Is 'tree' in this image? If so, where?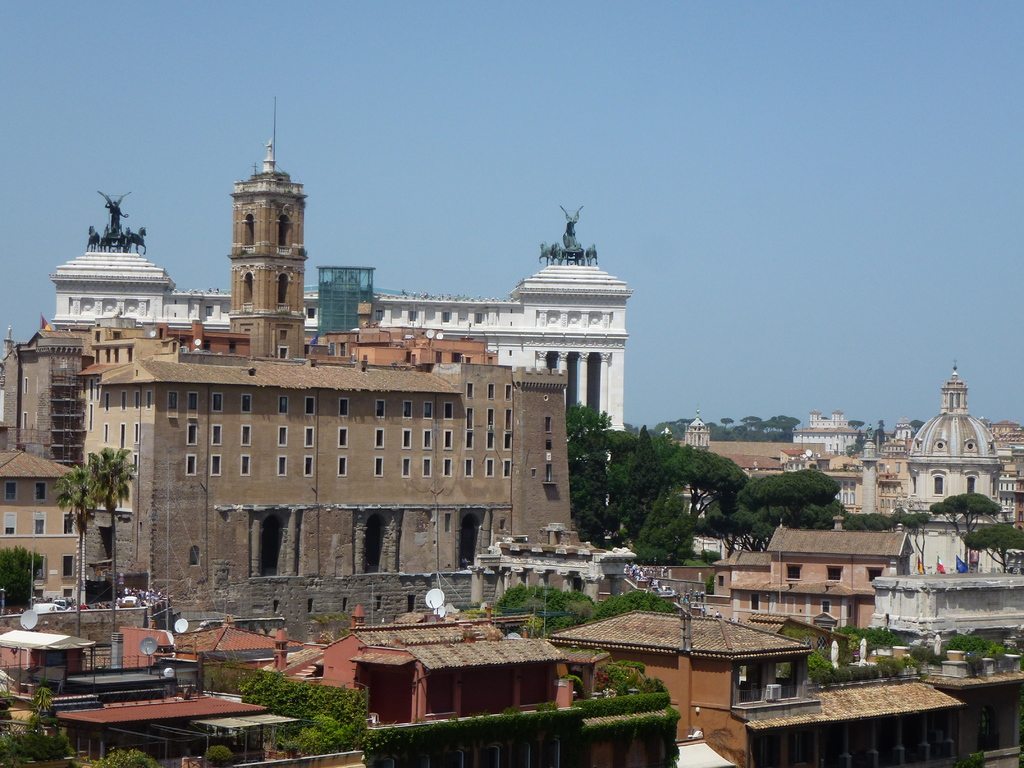
Yes, at box(576, 398, 833, 574).
